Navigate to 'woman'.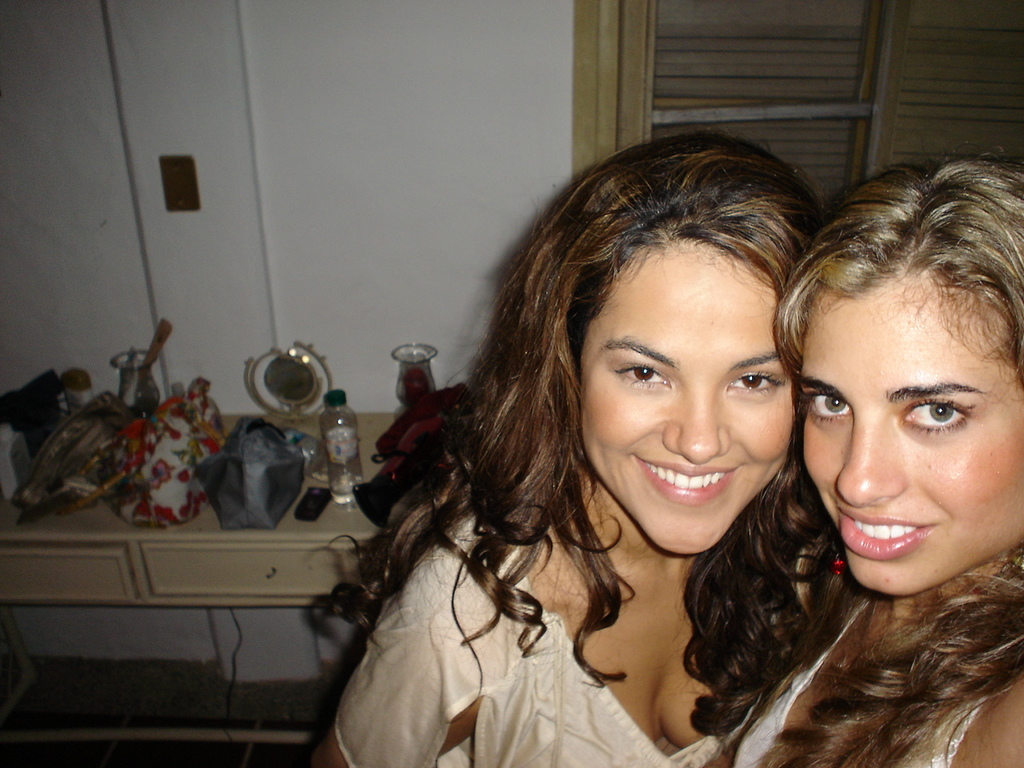
Navigation target: select_region(319, 146, 910, 764).
